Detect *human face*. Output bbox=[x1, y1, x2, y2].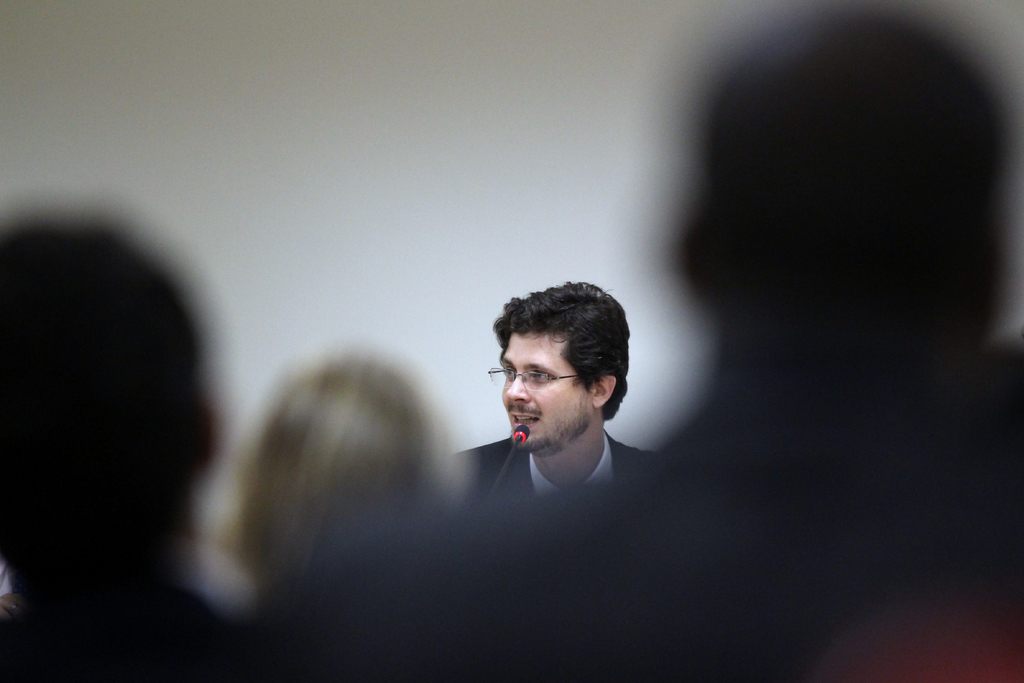
bbox=[502, 335, 591, 450].
